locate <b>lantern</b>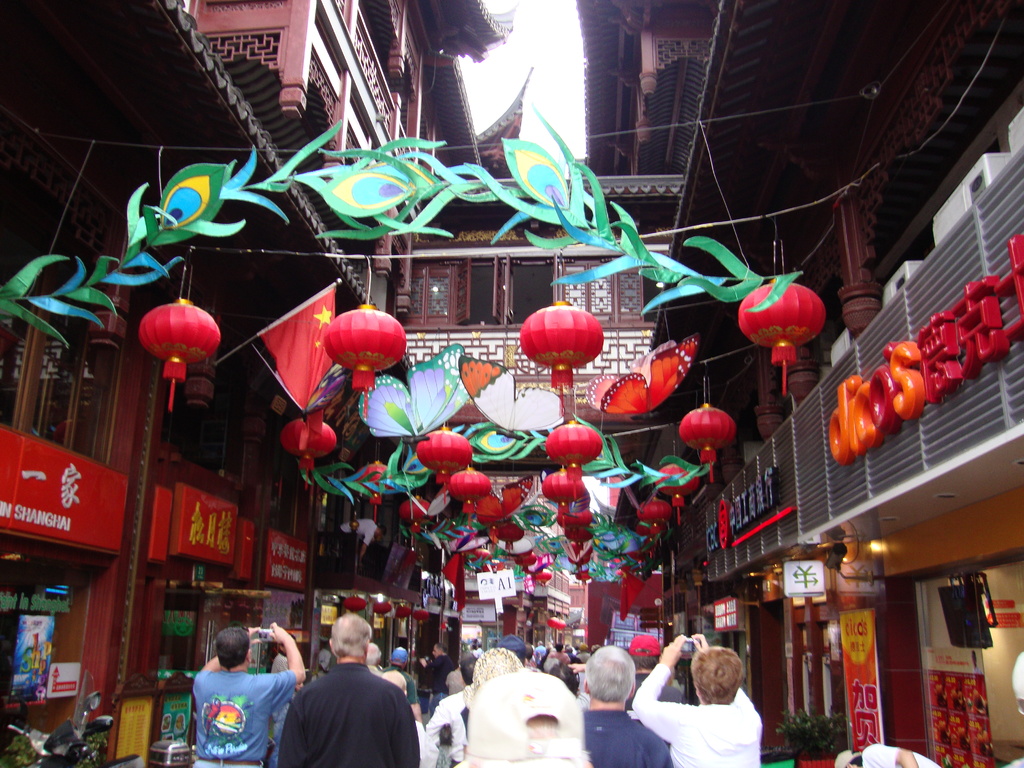
Rect(111, 289, 209, 378)
